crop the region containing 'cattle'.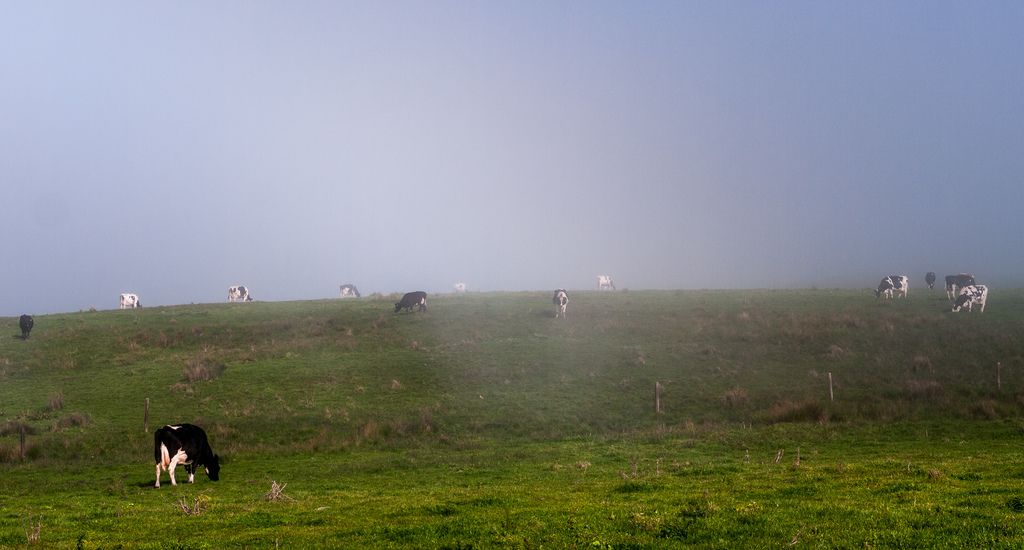
Crop region: <region>118, 292, 143, 309</region>.
